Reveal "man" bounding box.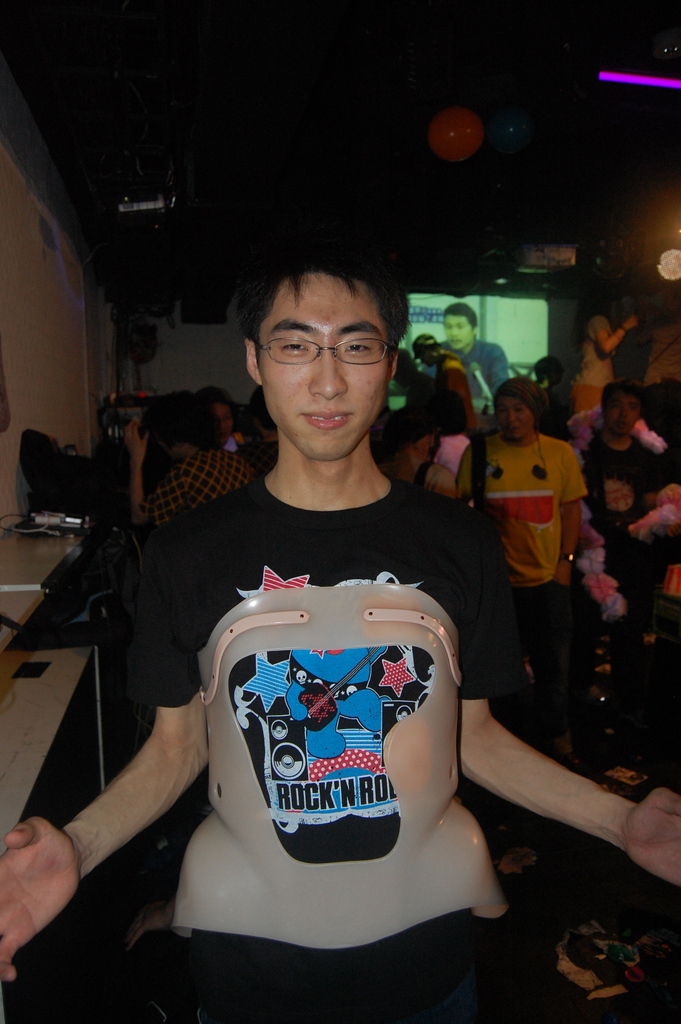
Revealed: 395,348,443,403.
